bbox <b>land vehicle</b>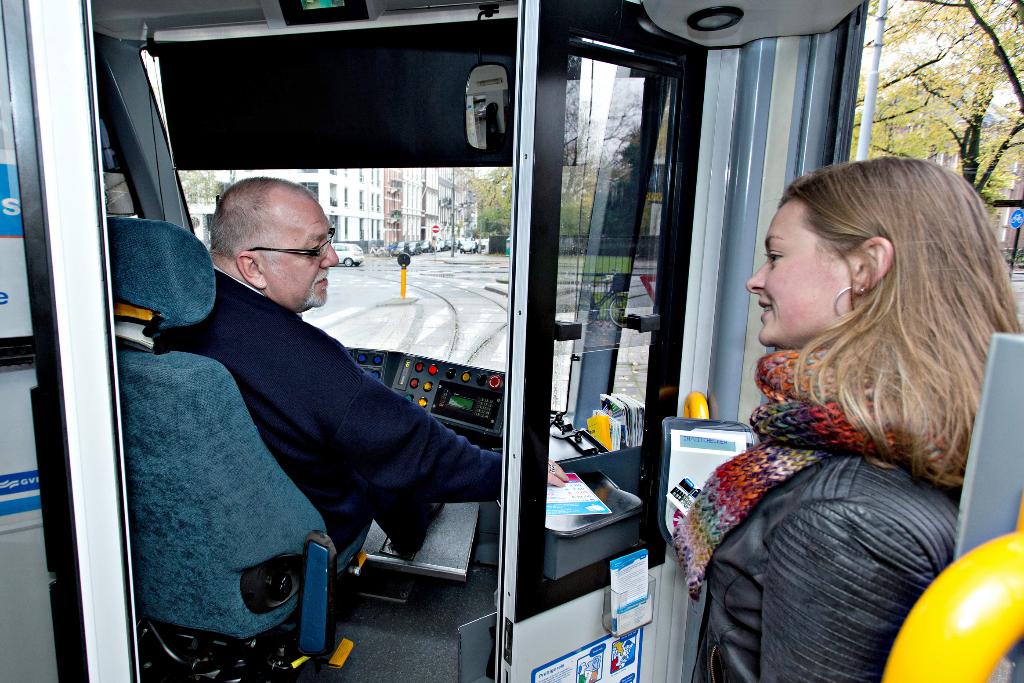
bbox=[0, 0, 1023, 682]
